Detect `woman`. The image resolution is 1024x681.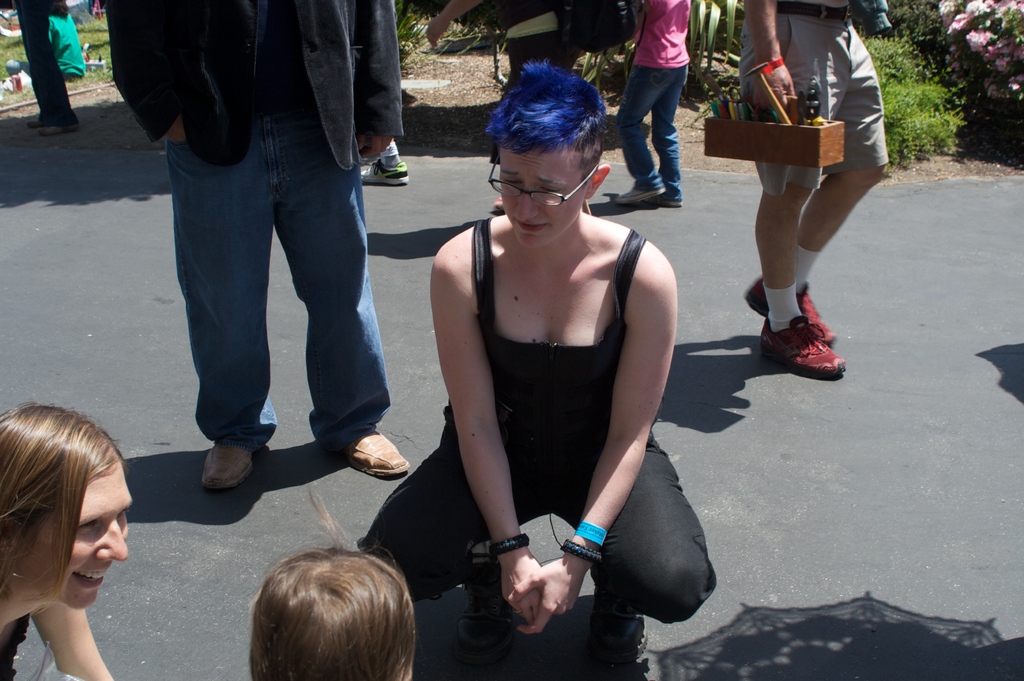
x1=406, y1=73, x2=700, y2=680.
